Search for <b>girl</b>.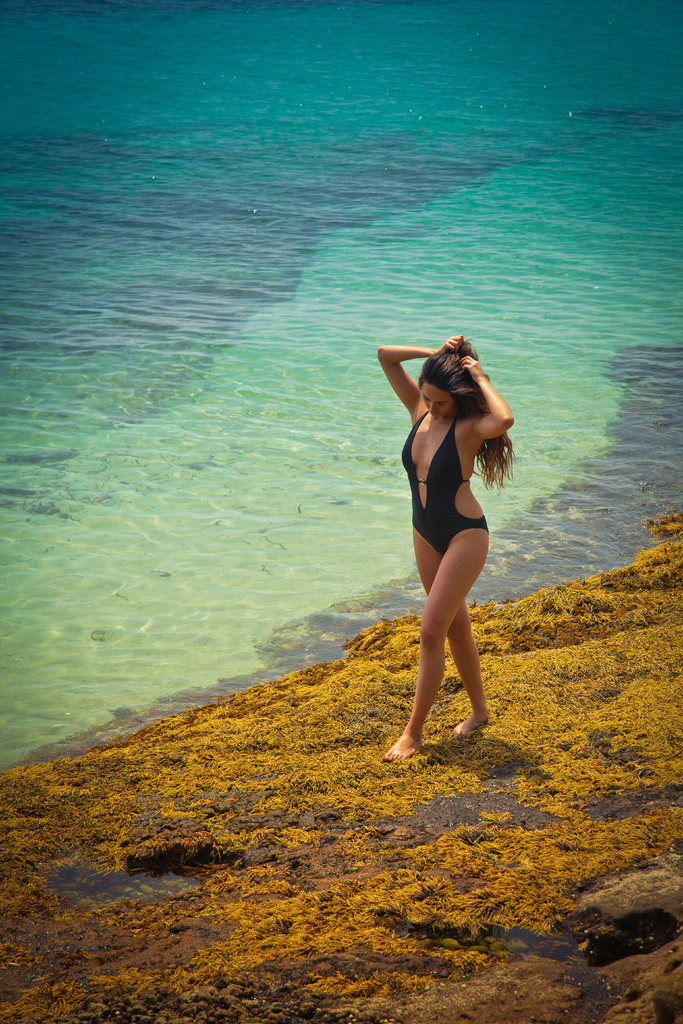
Found at bbox=(382, 330, 518, 764).
